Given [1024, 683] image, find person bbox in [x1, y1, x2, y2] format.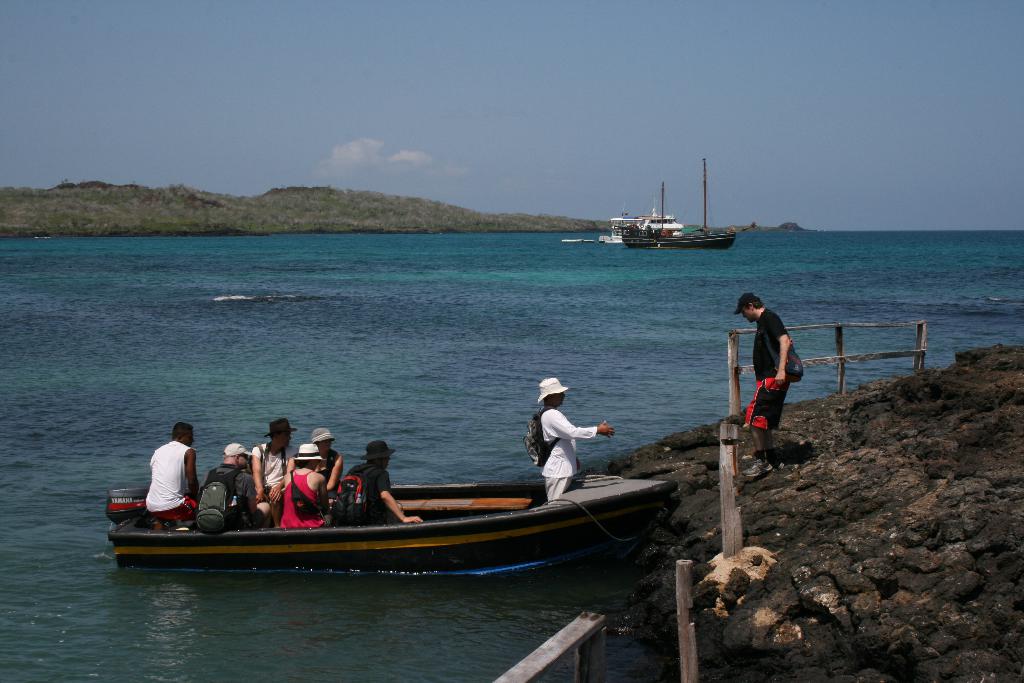
[148, 421, 197, 530].
